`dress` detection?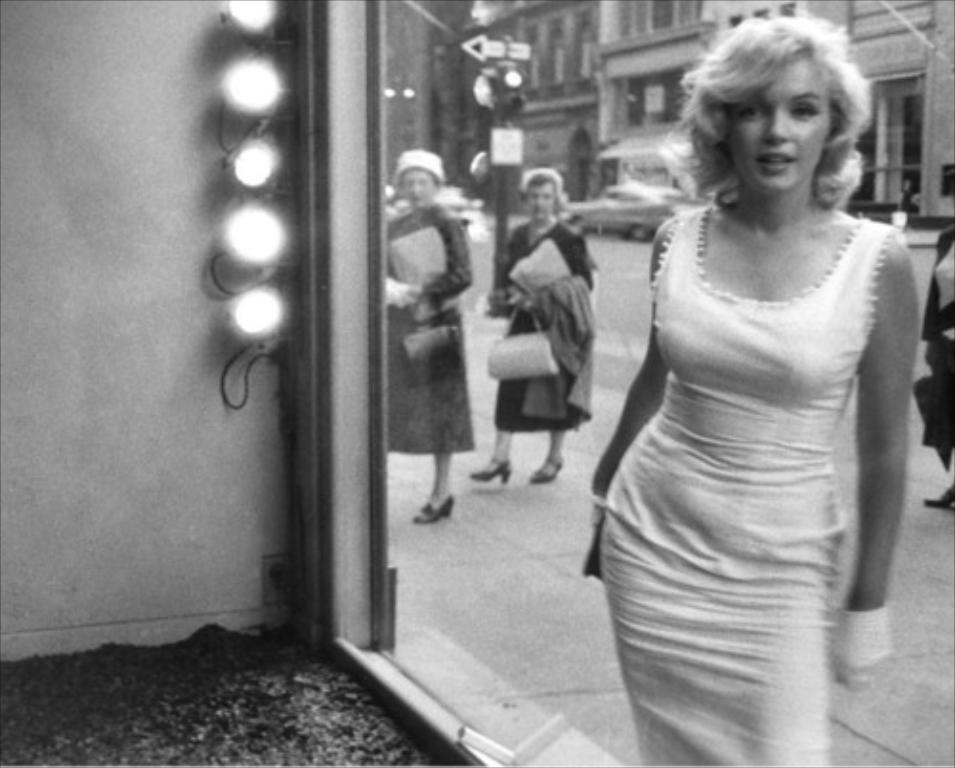
<box>390,203,476,457</box>
